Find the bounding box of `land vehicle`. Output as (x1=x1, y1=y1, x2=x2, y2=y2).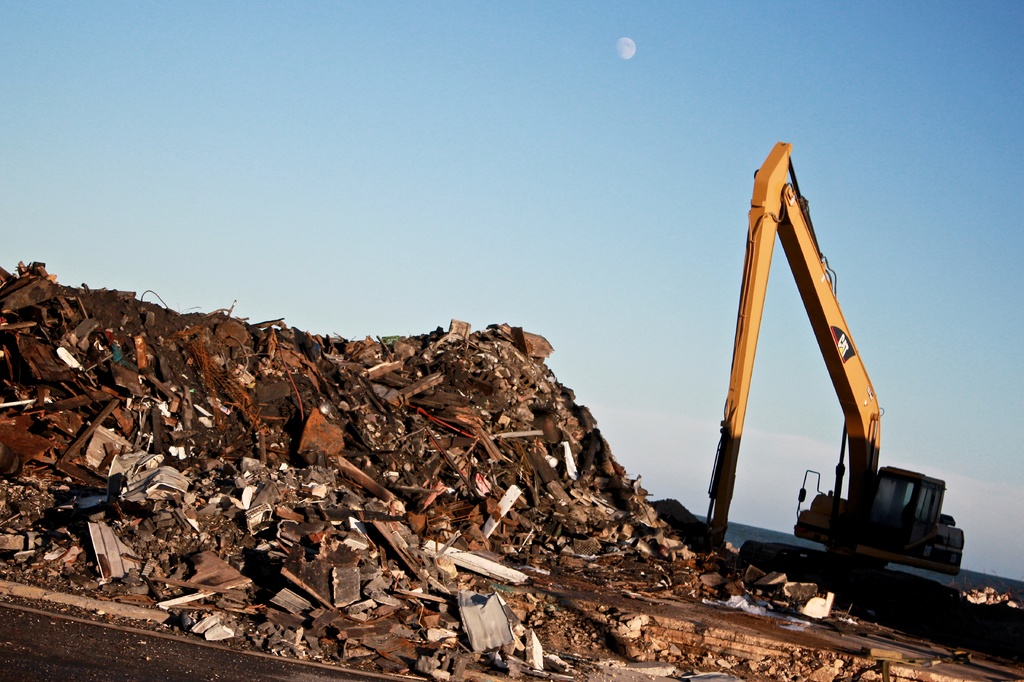
(x1=703, y1=141, x2=962, y2=623).
